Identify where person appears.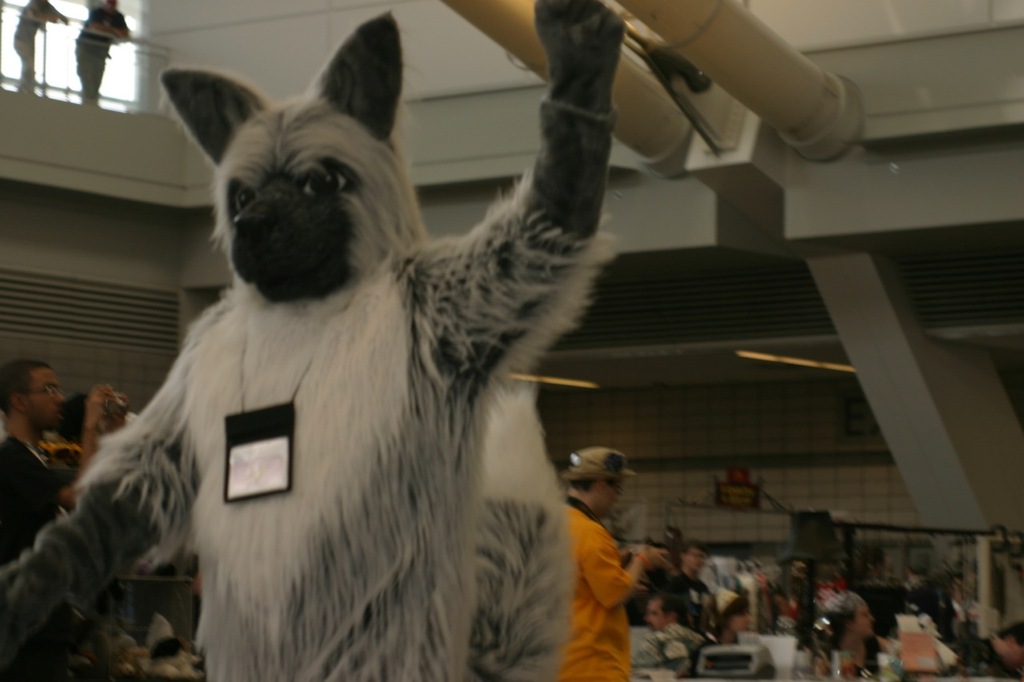
Appears at (left=637, top=584, right=690, bottom=681).
